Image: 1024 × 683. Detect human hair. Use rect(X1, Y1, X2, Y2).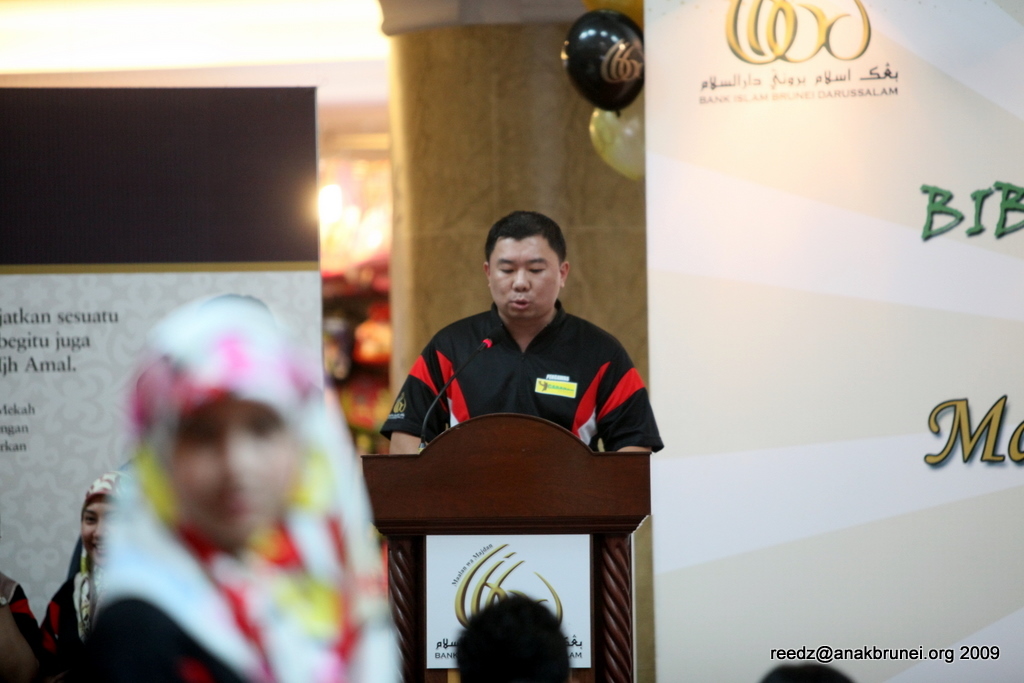
rect(456, 591, 570, 682).
